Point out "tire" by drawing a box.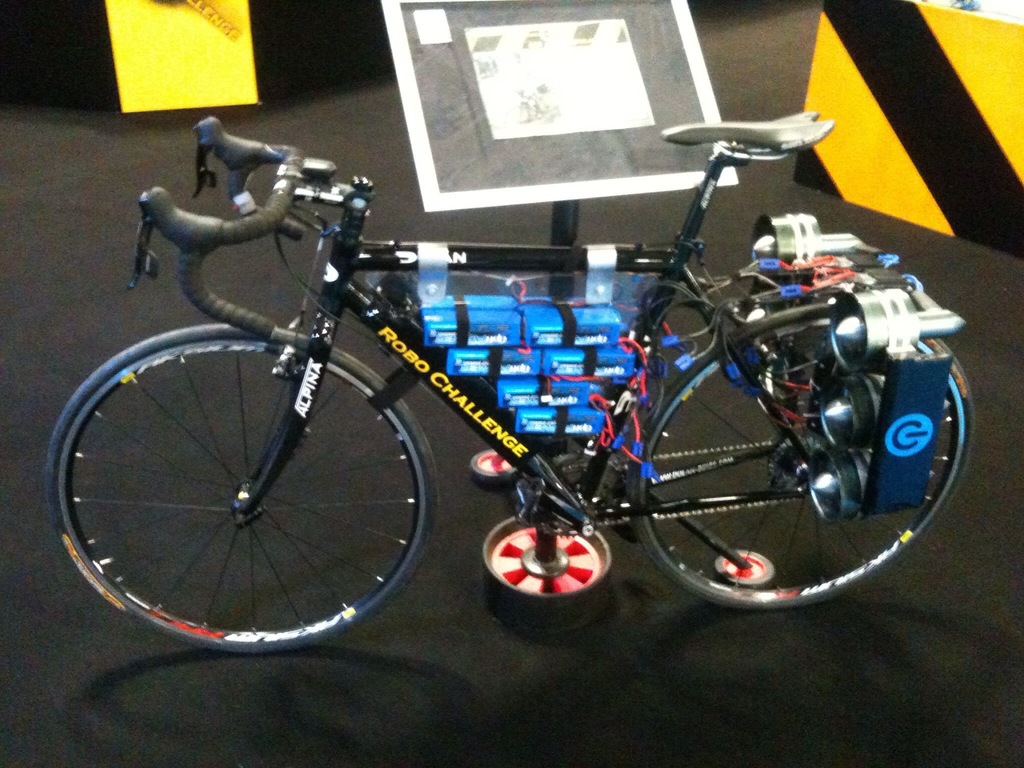
bbox=(630, 301, 980, 609).
